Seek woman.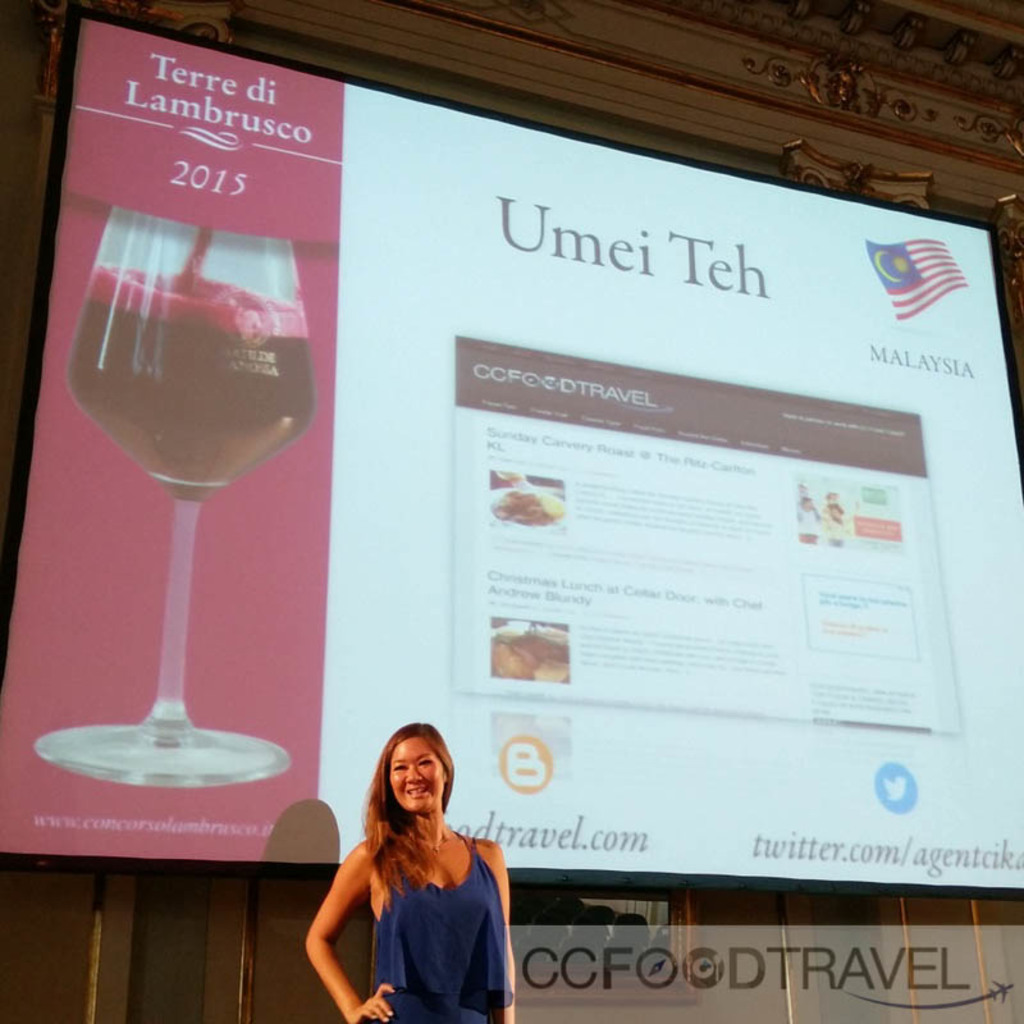
pyautogui.locateOnScreen(300, 714, 524, 1023).
